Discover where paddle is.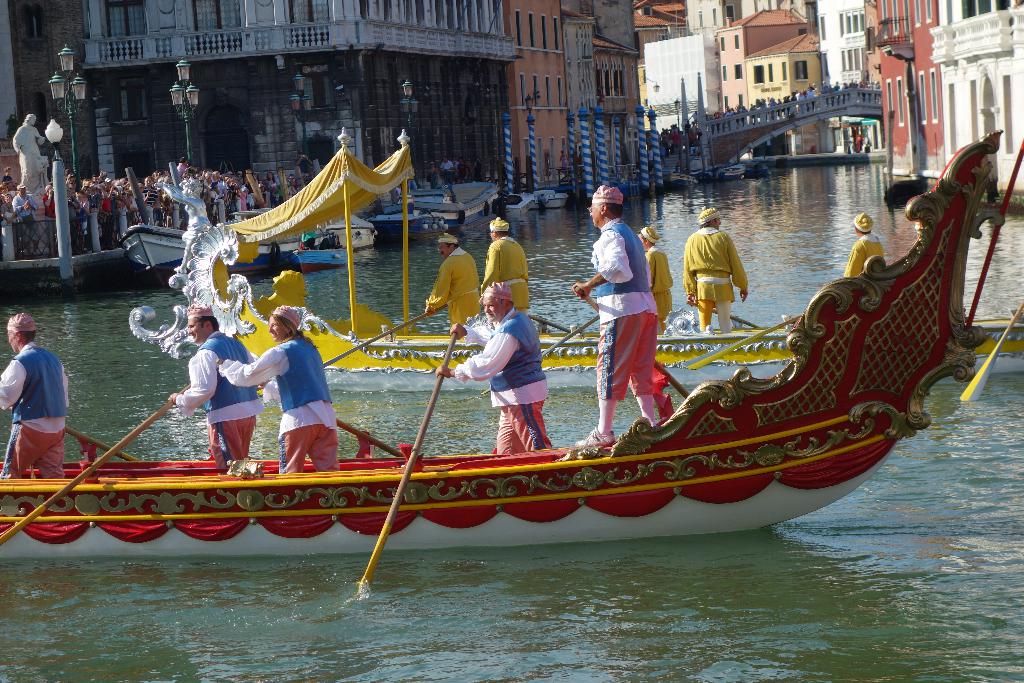
Discovered at 0,399,177,552.
